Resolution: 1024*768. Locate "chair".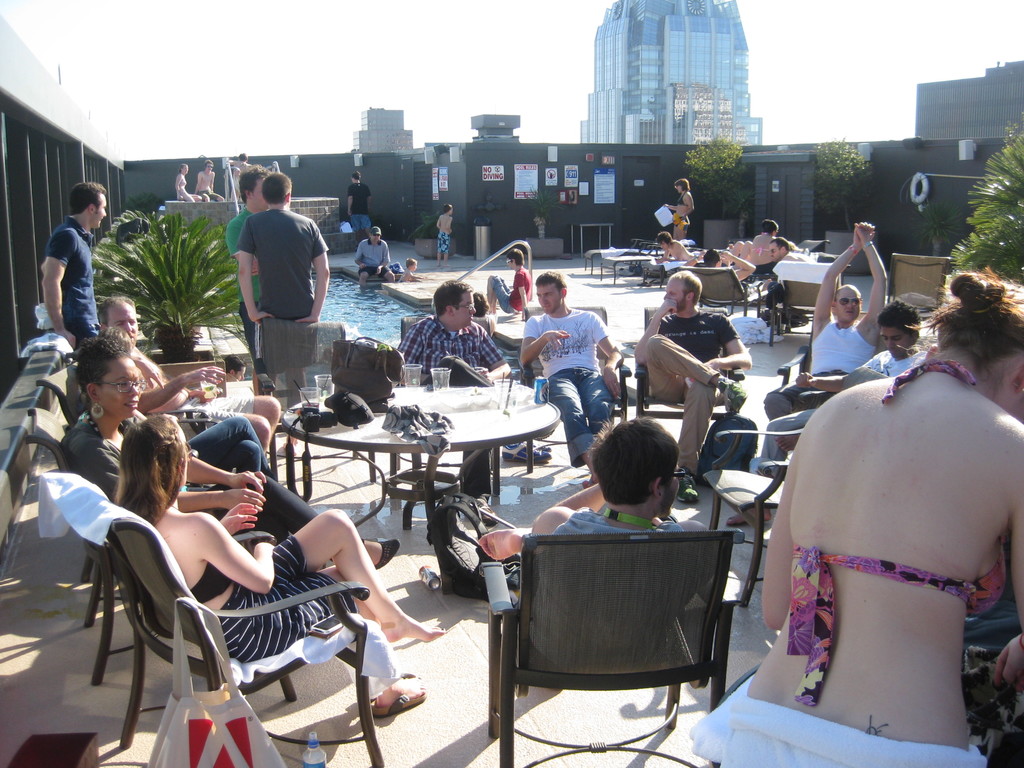
891,253,949,335.
